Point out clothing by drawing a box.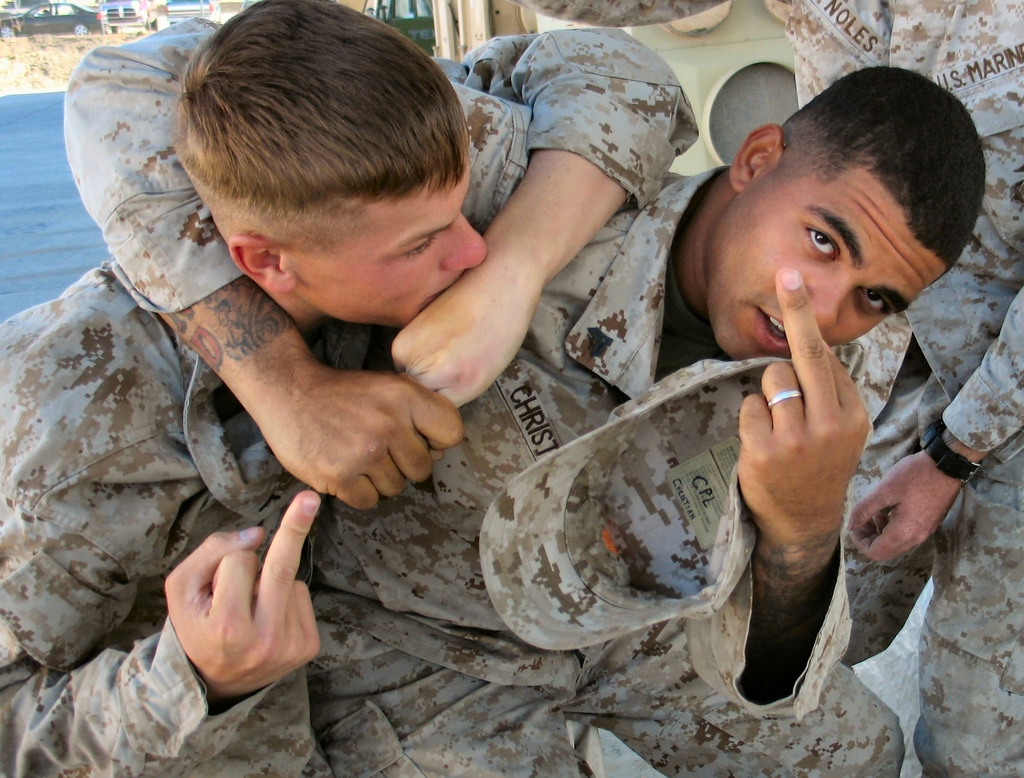
{"x1": 0, "y1": 22, "x2": 700, "y2": 777}.
